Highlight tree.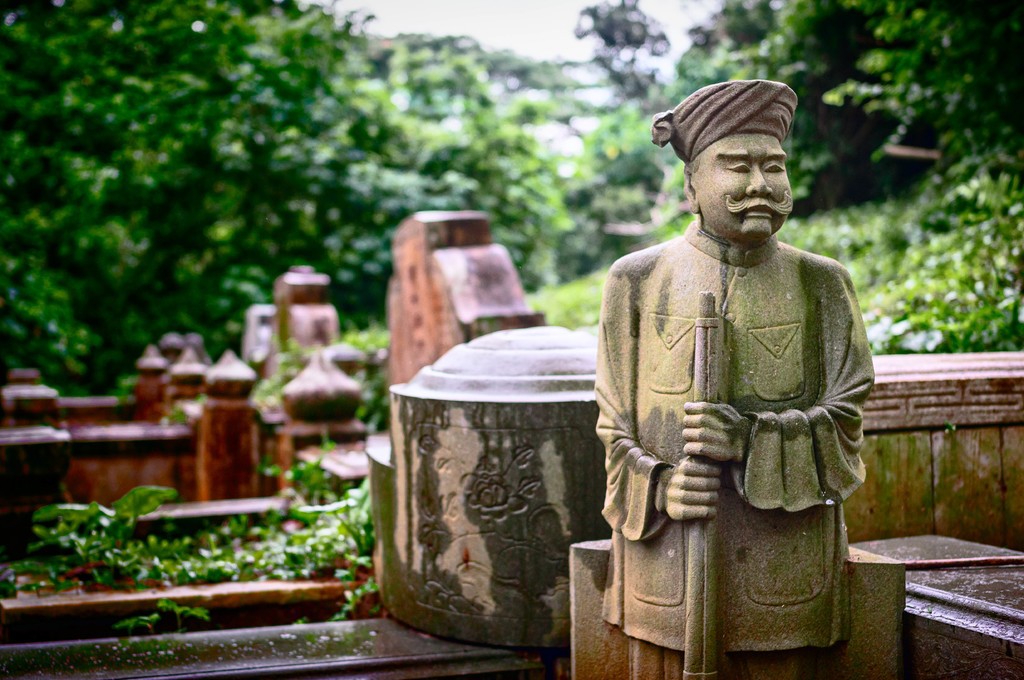
Highlighted region: region(0, 0, 544, 395).
